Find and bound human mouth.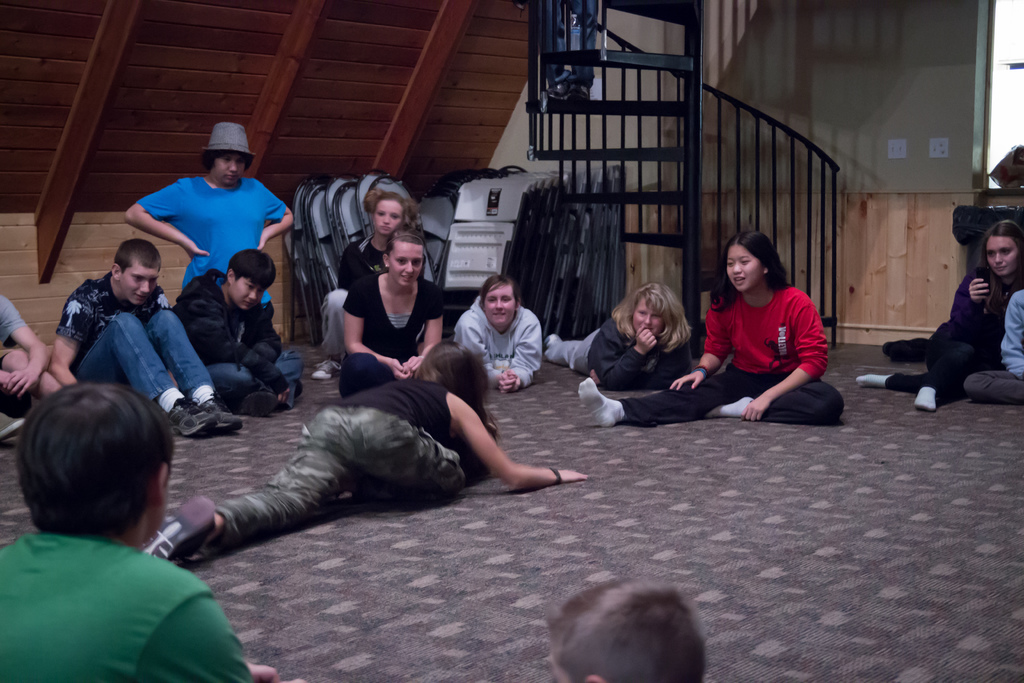
Bound: 492 313 505 316.
